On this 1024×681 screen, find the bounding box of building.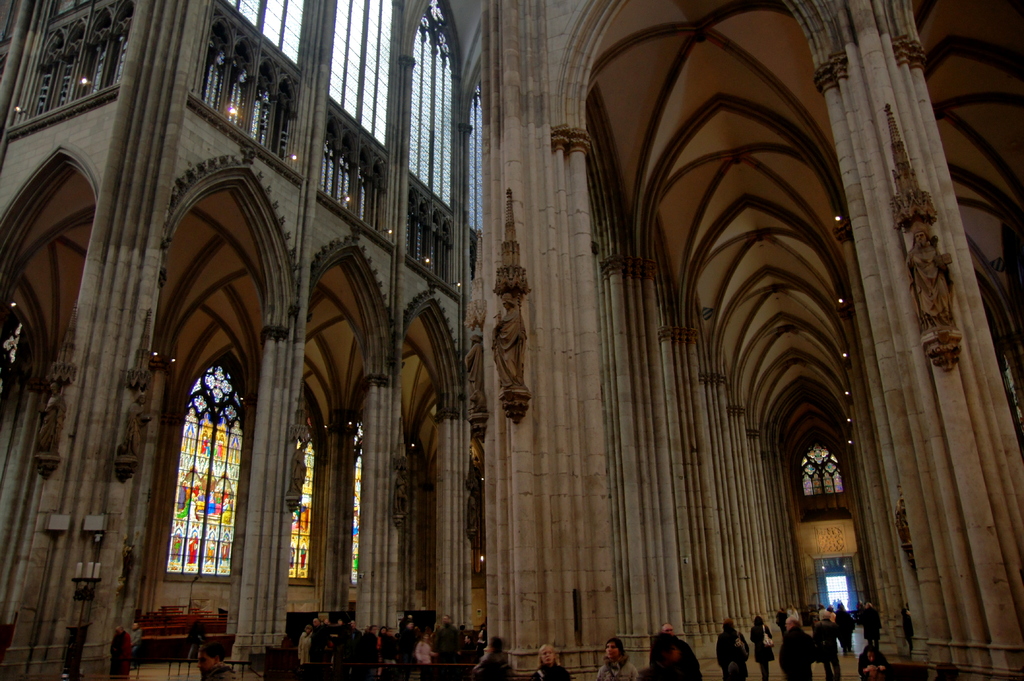
Bounding box: pyautogui.locateOnScreen(467, 0, 1023, 680).
